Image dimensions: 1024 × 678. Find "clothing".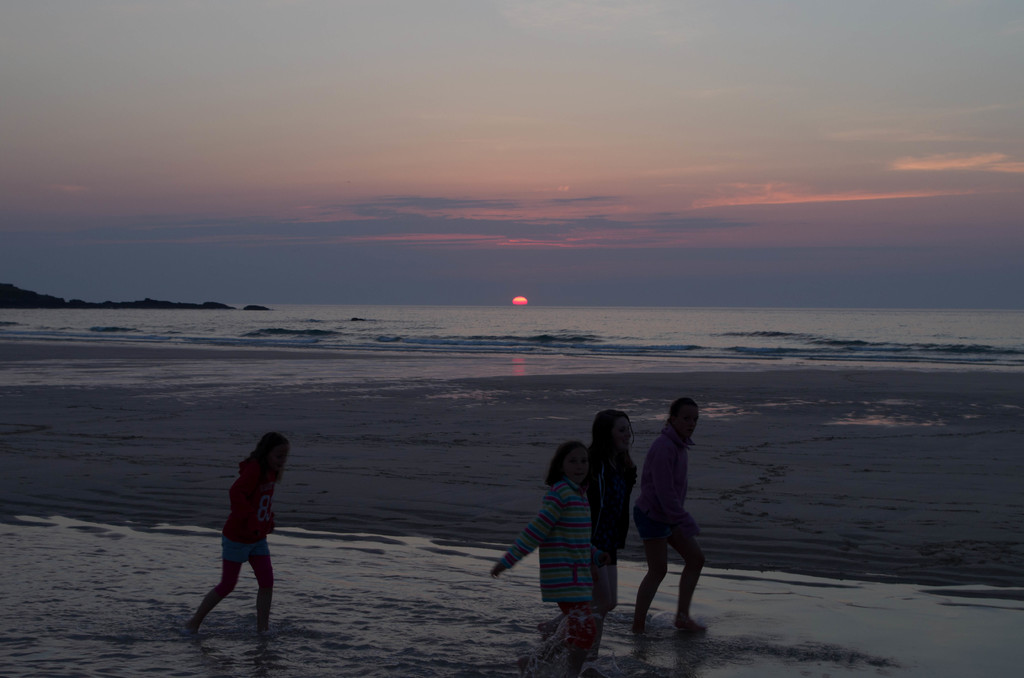
BBox(193, 453, 281, 612).
